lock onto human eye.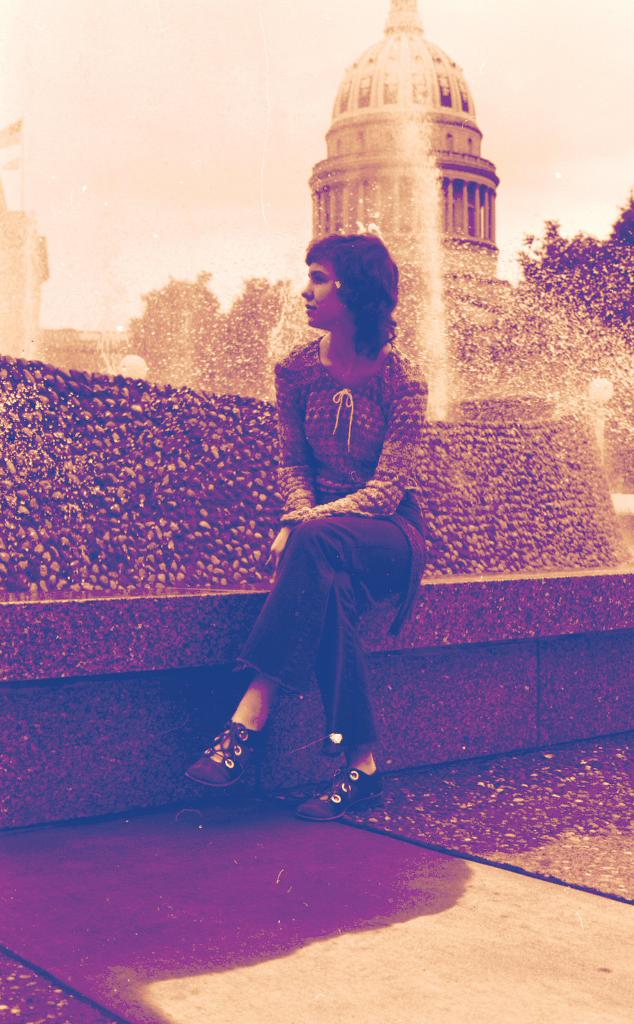
Locked: bbox=(309, 272, 329, 286).
